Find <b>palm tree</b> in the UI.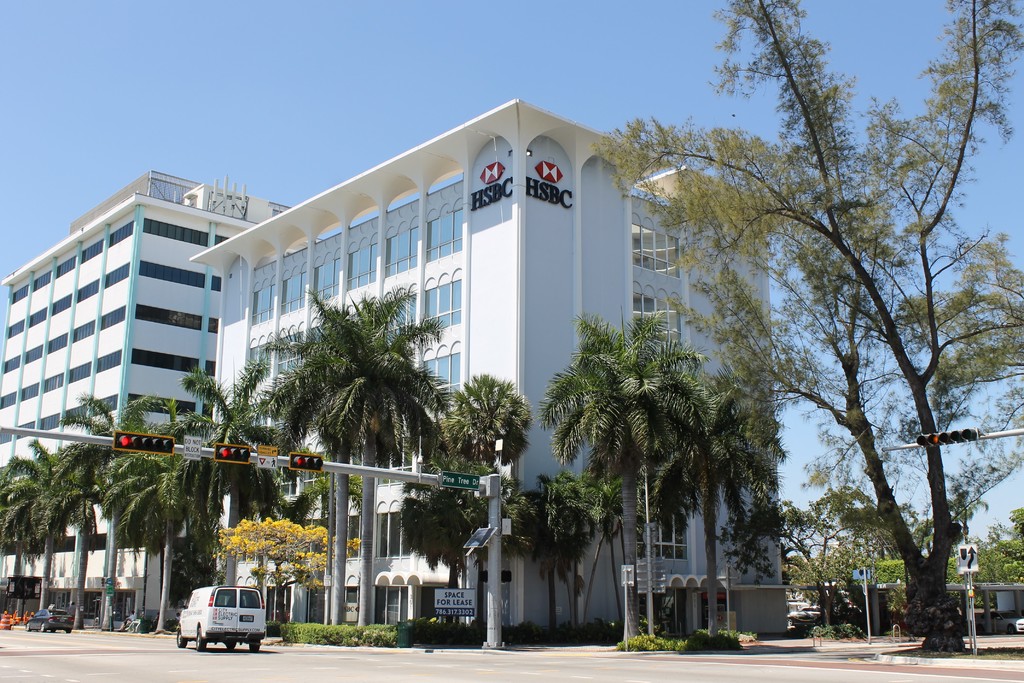
UI element at 288:299:424:616.
